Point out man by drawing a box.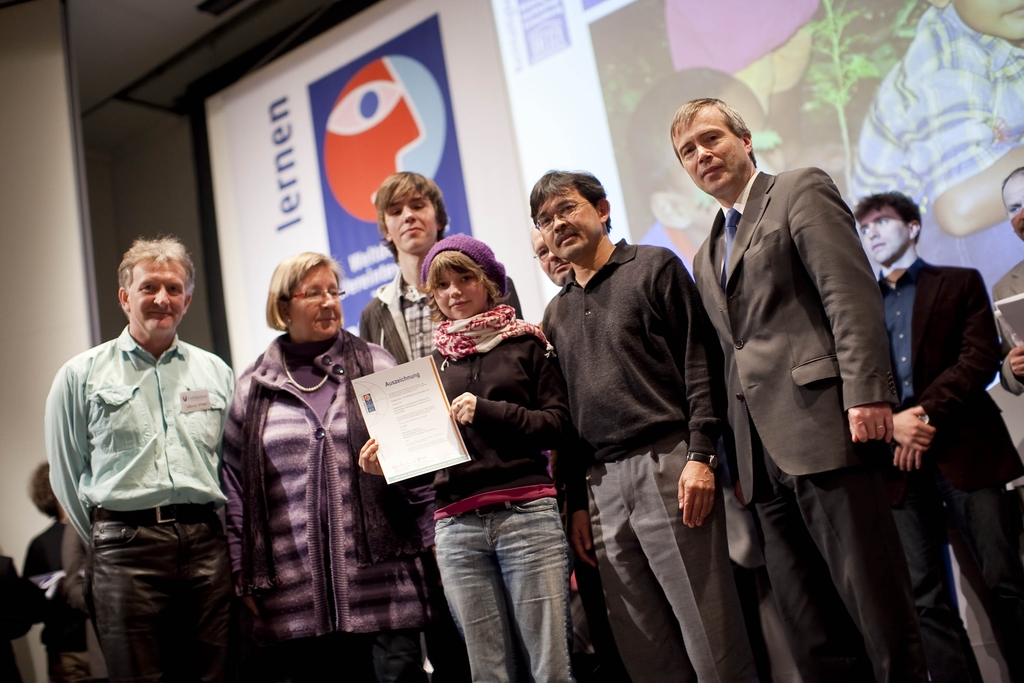
<region>540, 165, 758, 680</region>.
